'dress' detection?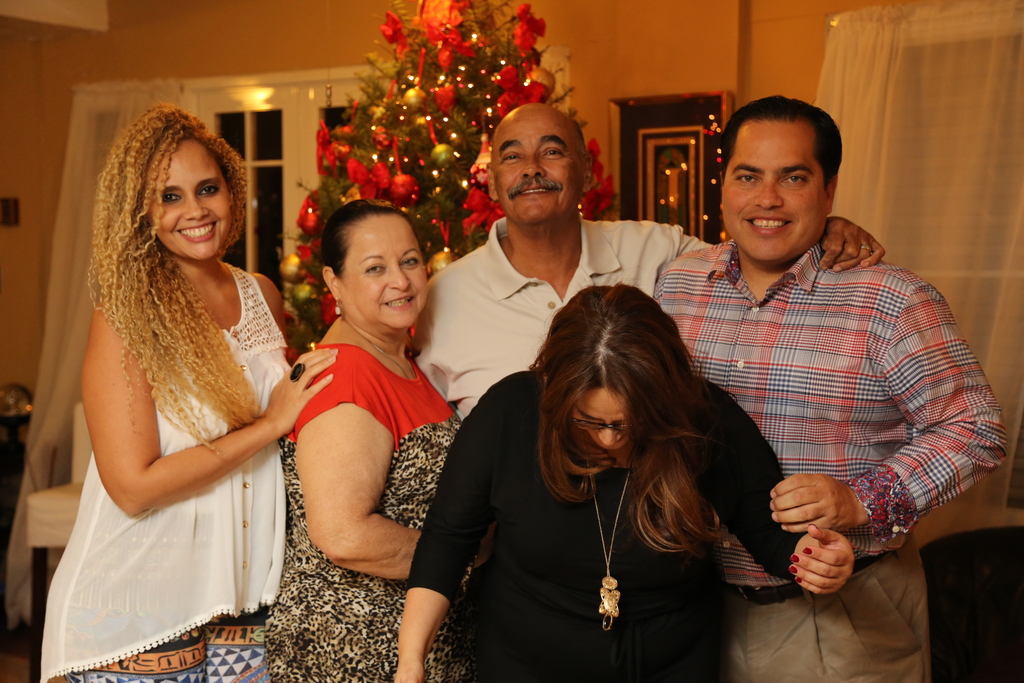
x1=404 y1=370 x2=808 y2=682
